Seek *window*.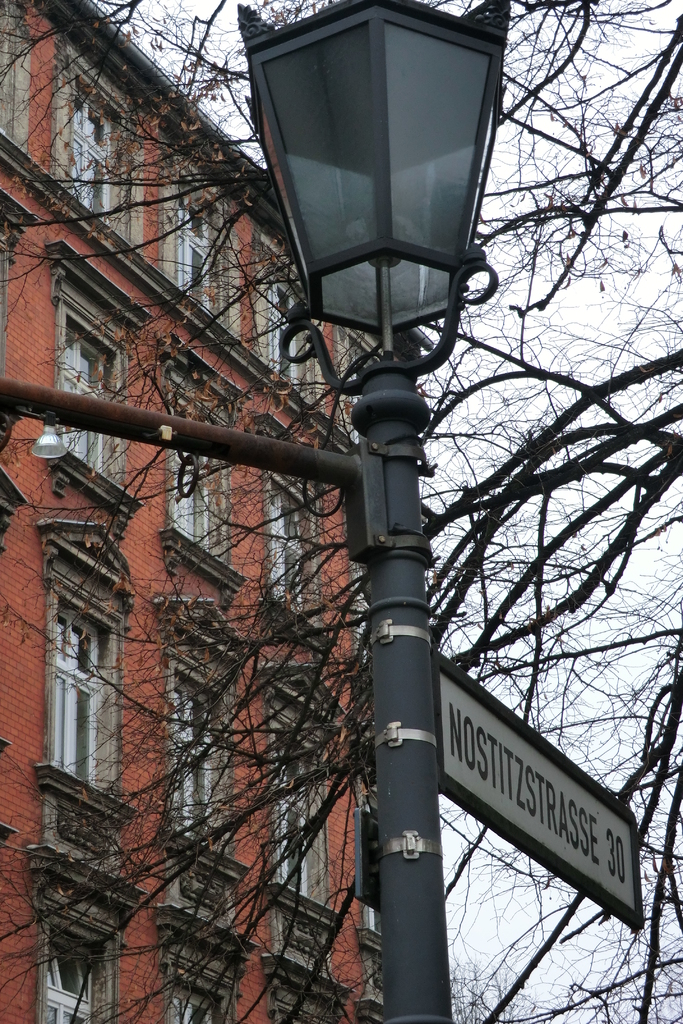
28,842,150,1023.
